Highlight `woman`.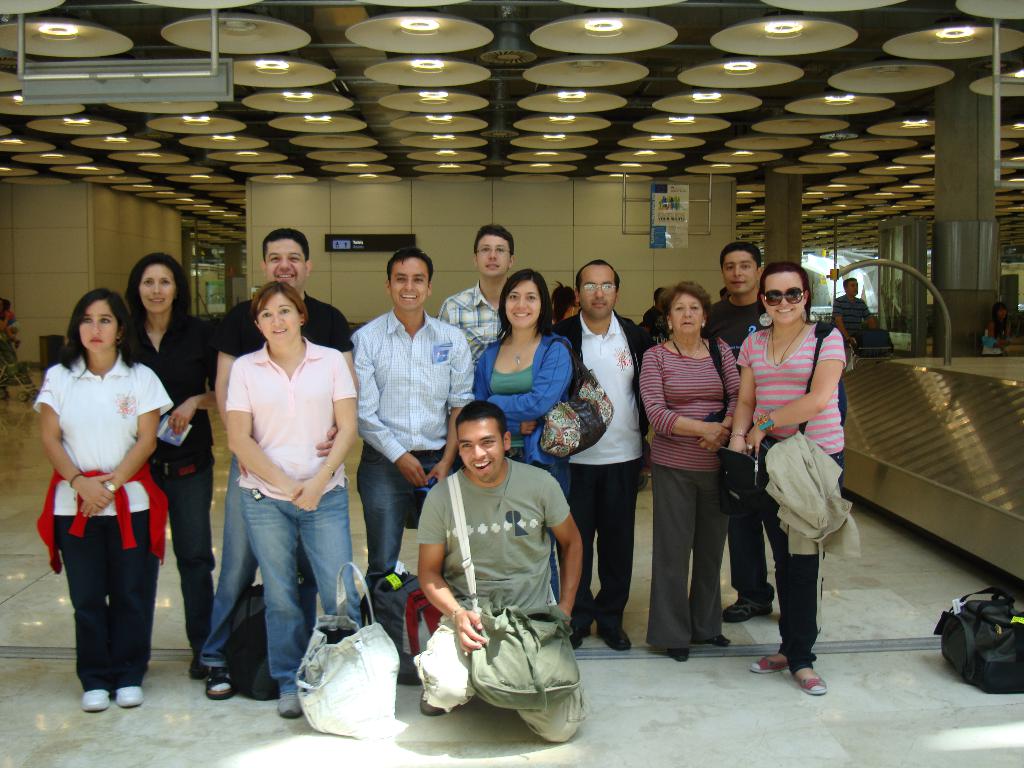
Highlighted region: x1=627, y1=276, x2=746, y2=660.
